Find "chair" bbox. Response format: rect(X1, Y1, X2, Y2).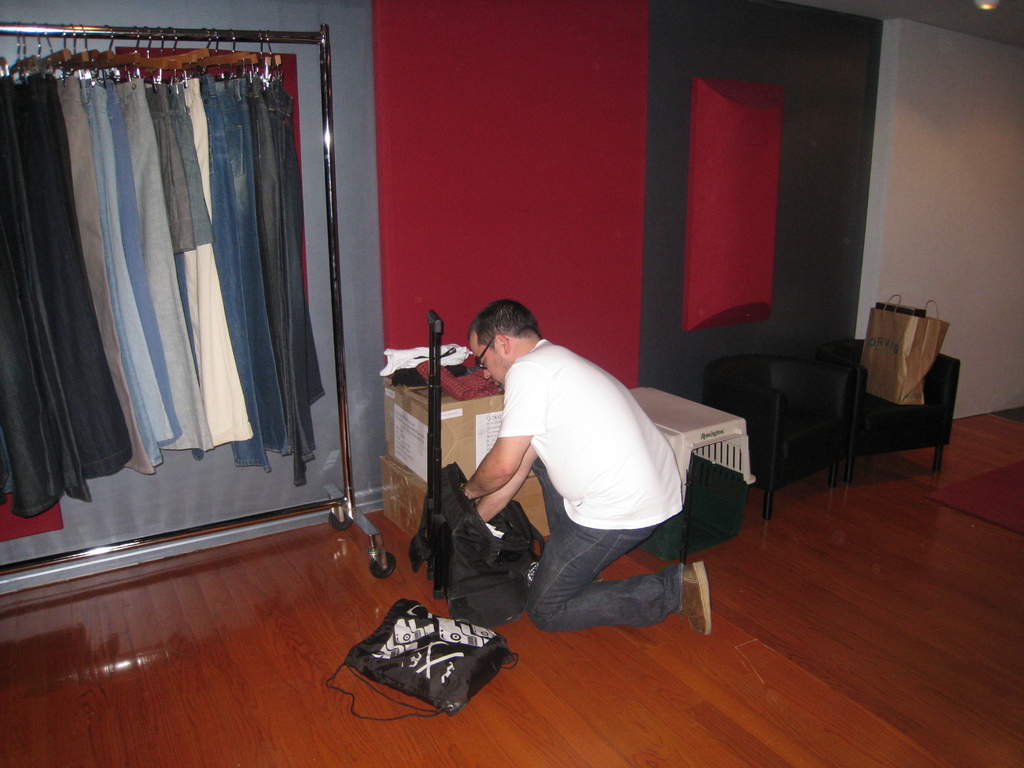
rect(701, 356, 858, 519).
